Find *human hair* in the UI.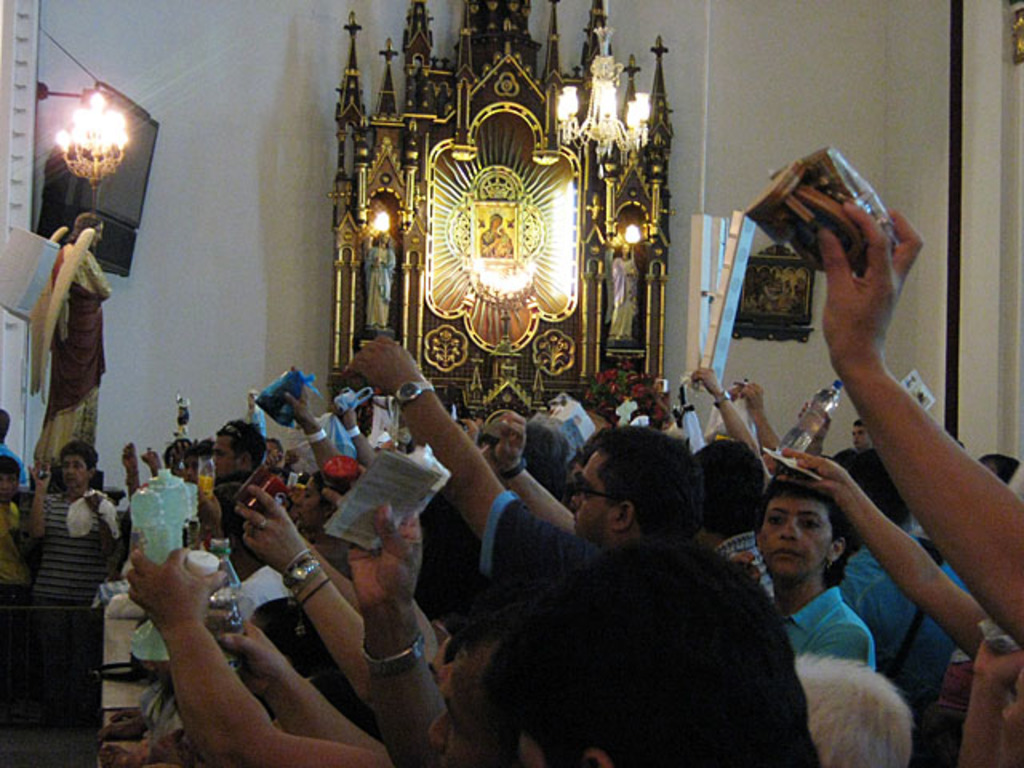
UI element at bbox=(218, 416, 262, 469).
